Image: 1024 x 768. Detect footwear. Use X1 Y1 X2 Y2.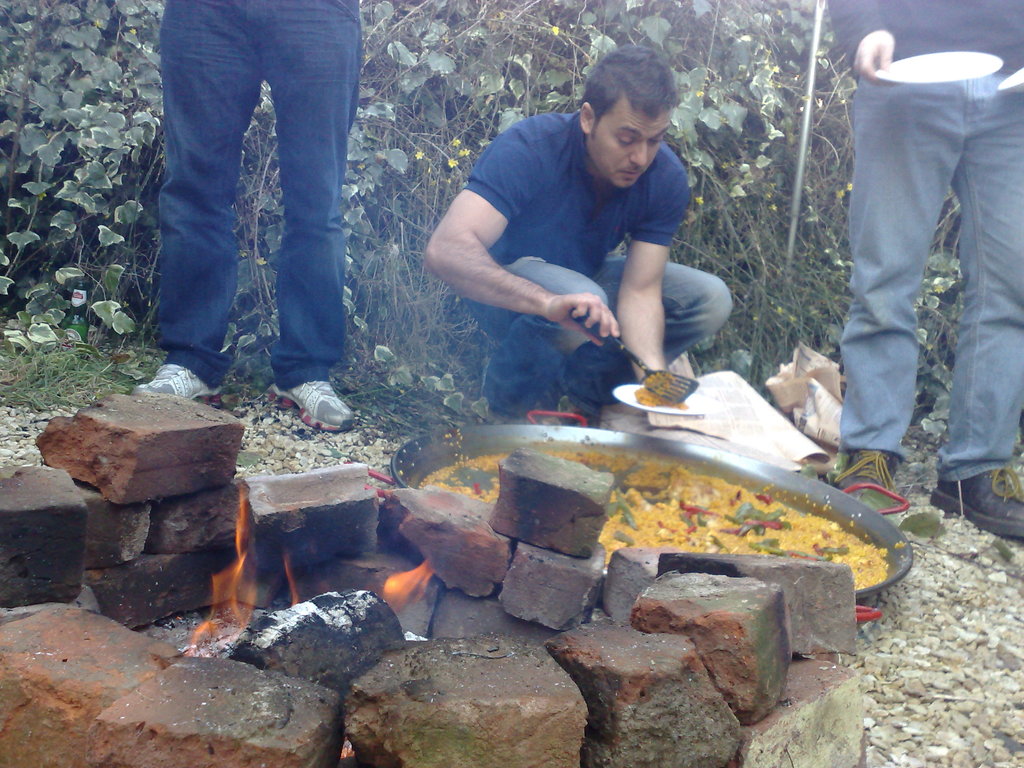
835 450 906 506.
